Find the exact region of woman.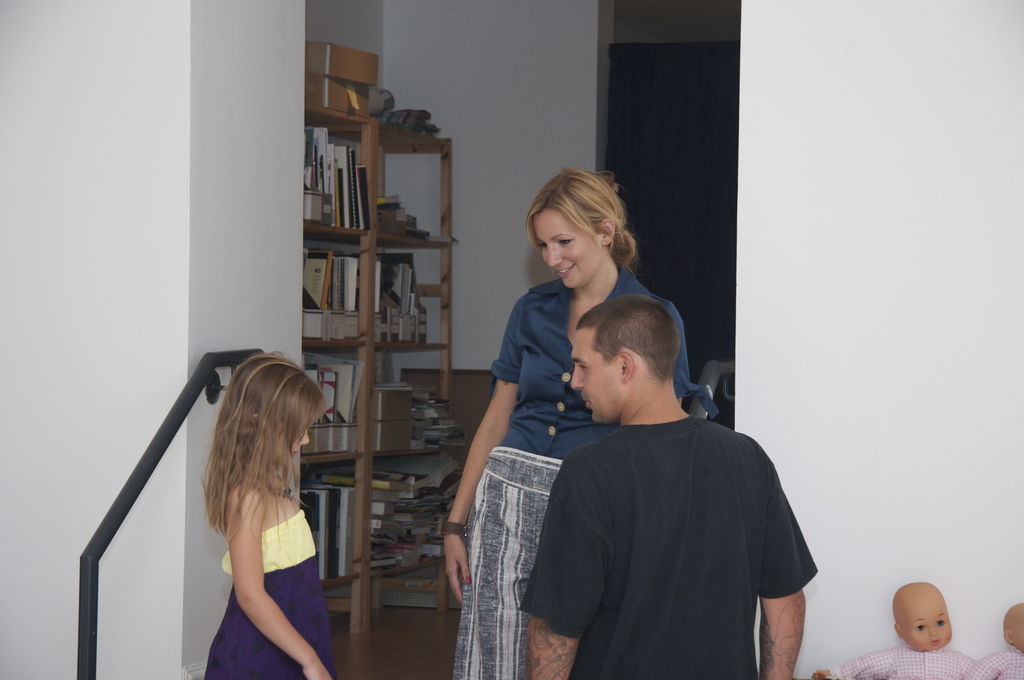
Exact region: rect(444, 163, 719, 679).
